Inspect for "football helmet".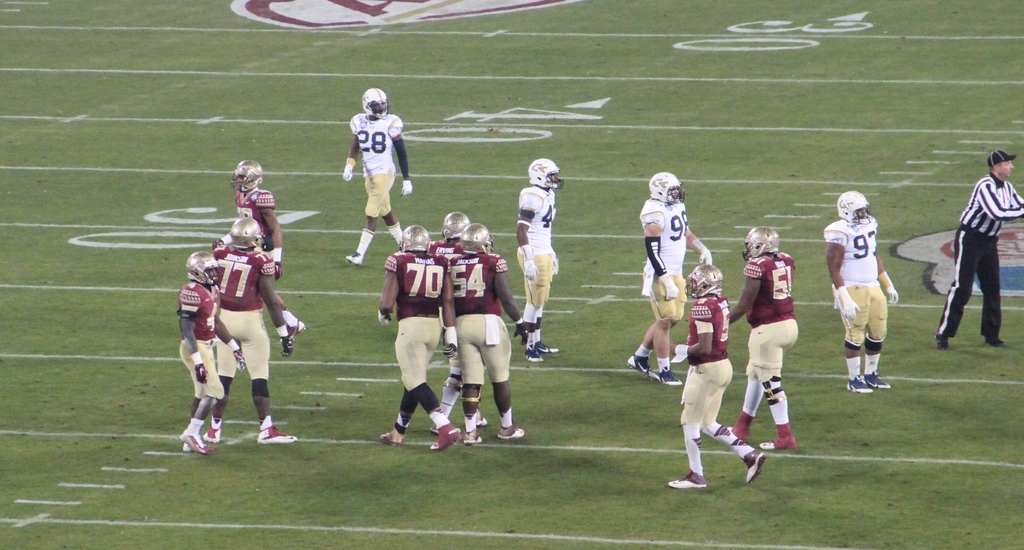
Inspection: x1=461 y1=222 x2=493 y2=259.
